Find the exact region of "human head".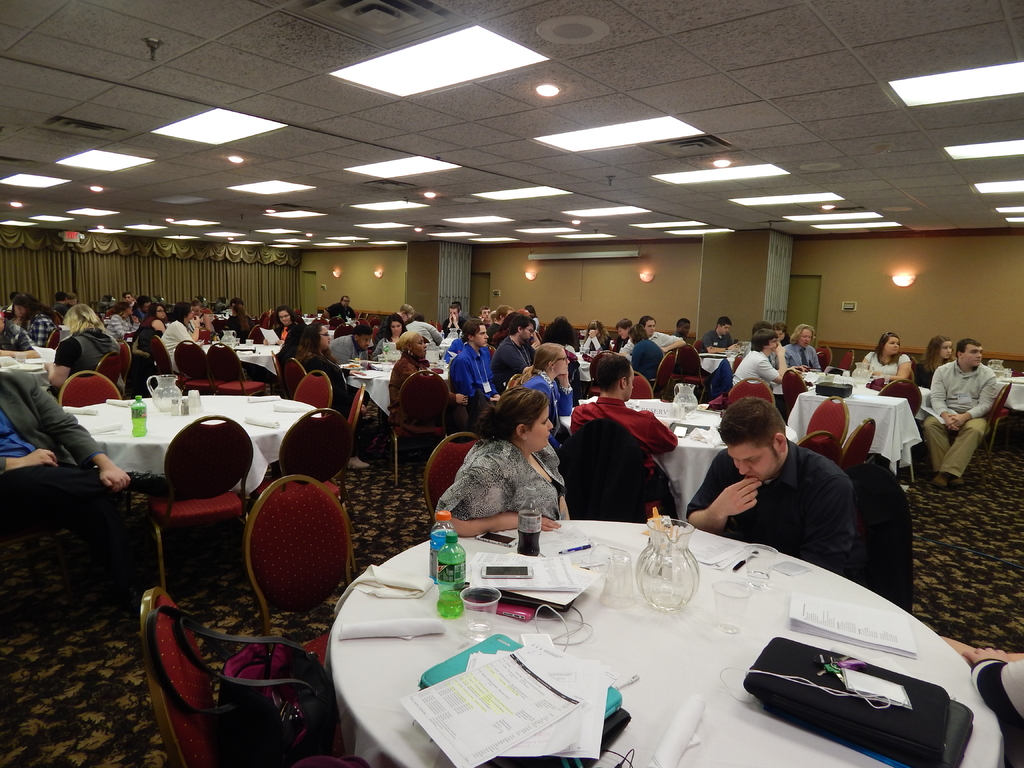
Exact region: {"left": 639, "top": 314, "right": 657, "bottom": 336}.
